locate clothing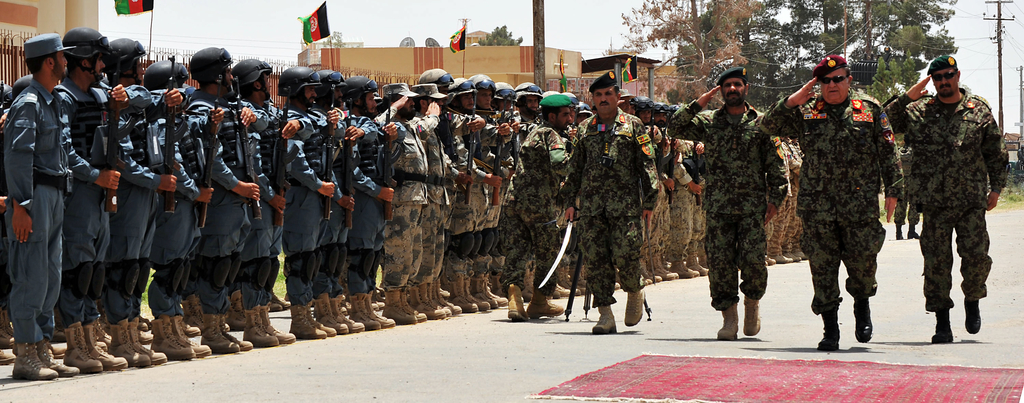
(410,110,456,275)
